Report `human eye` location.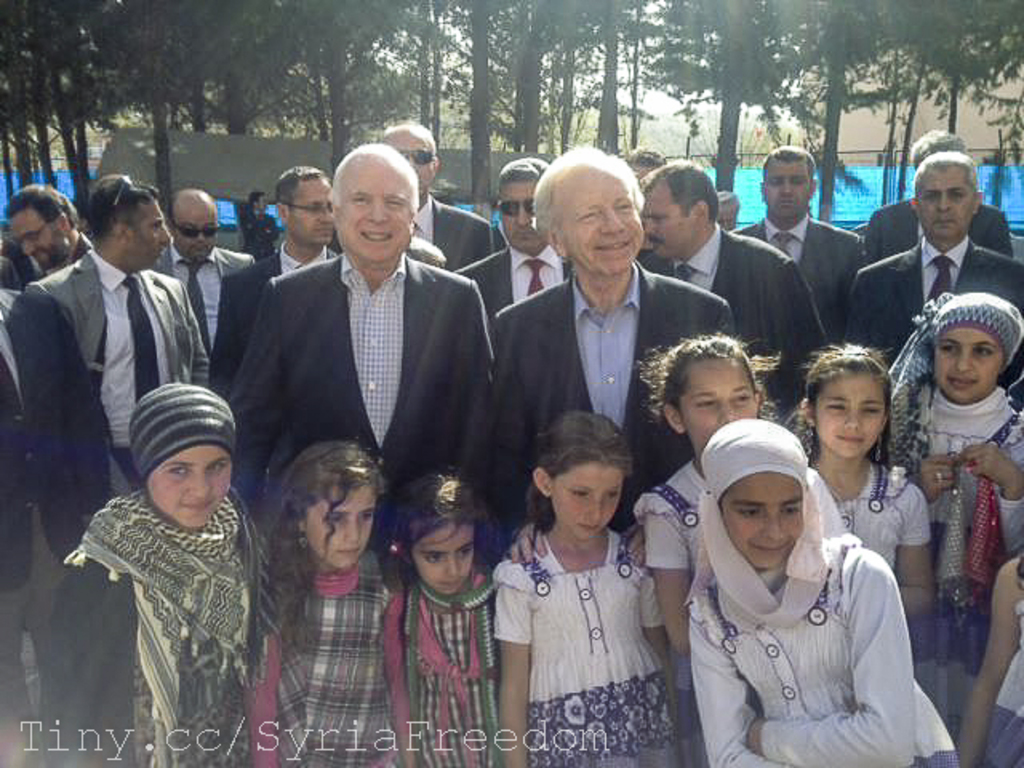
Report: (left=859, top=406, right=880, bottom=416).
